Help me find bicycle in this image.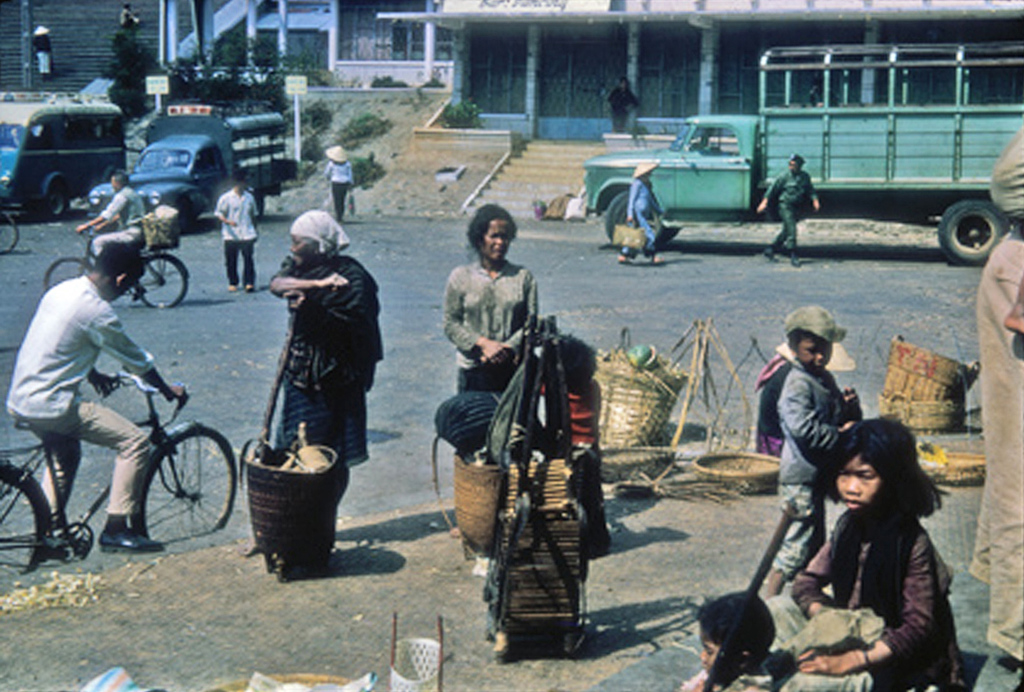
Found it: select_region(43, 219, 190, 310).
